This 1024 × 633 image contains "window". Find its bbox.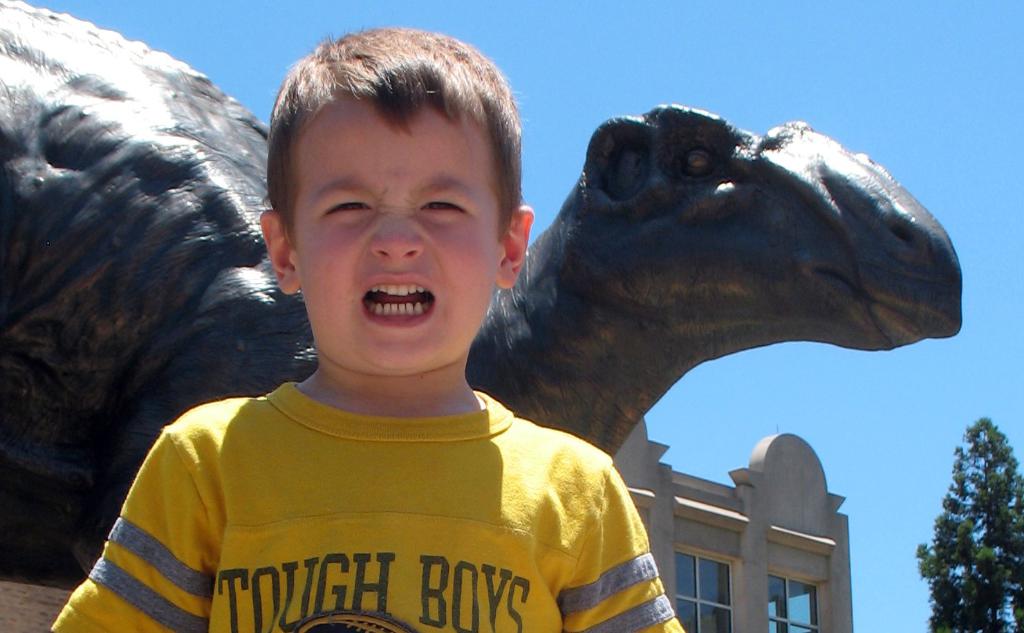
[left=675, top=544, right=740, bottom=632].
